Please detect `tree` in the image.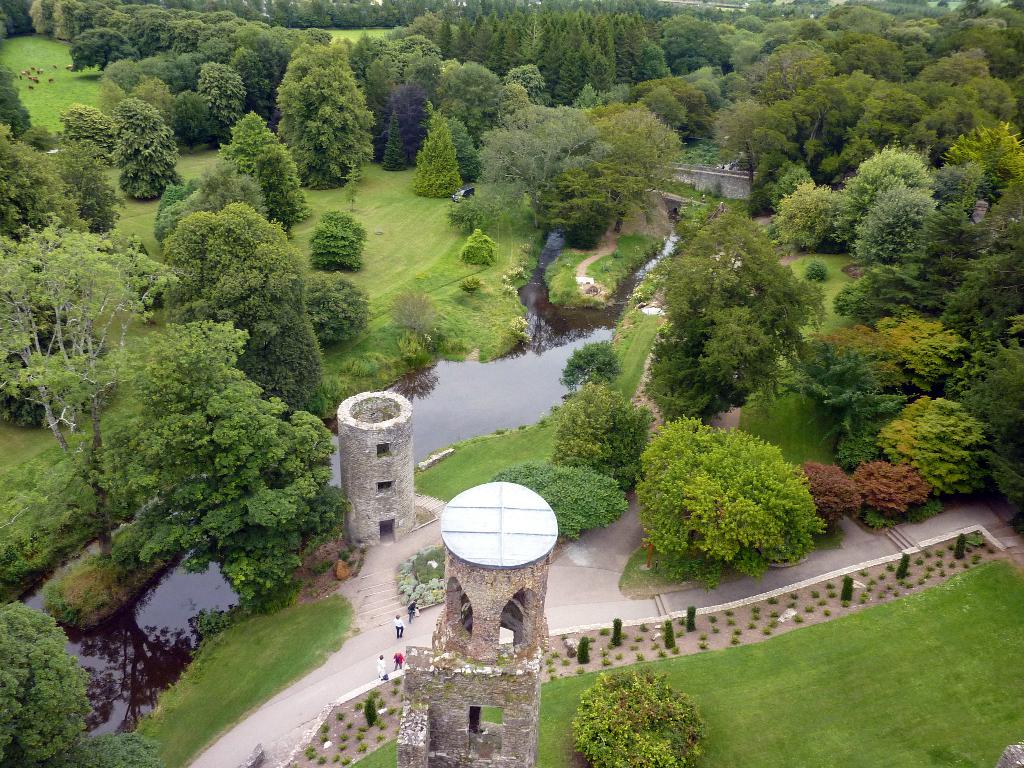
BBox(217, 115, 307, 225).
